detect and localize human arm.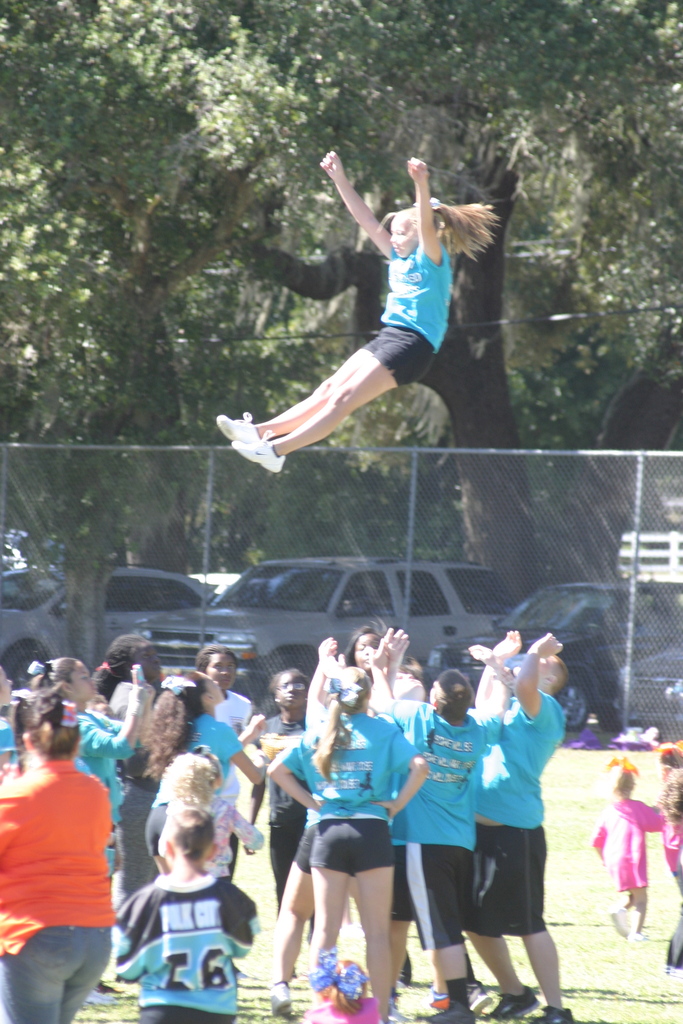
Localized at <box>516,623,570,735</box>.
